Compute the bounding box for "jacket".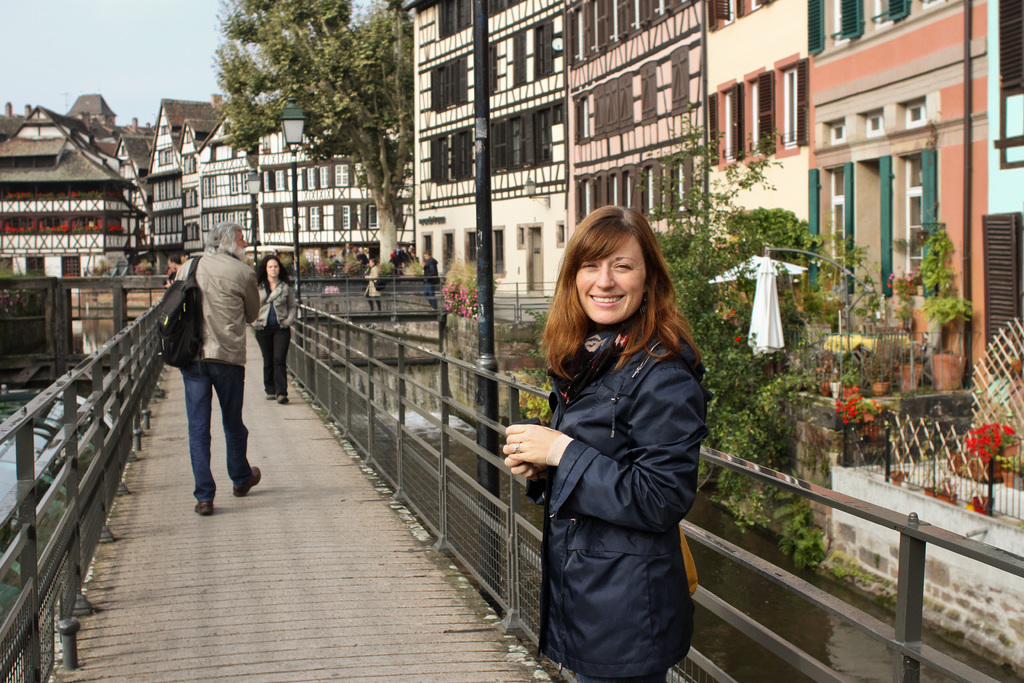
BBox(170, 247, 254, 370).
